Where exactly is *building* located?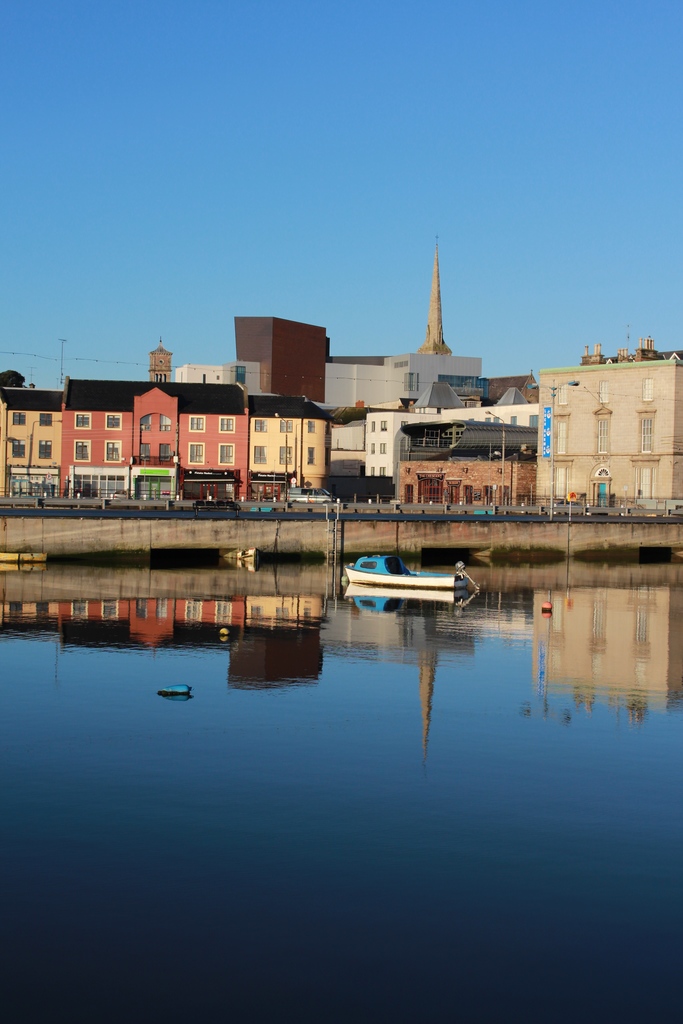
Its bounding box is crop(535, 335, 682, 510).
